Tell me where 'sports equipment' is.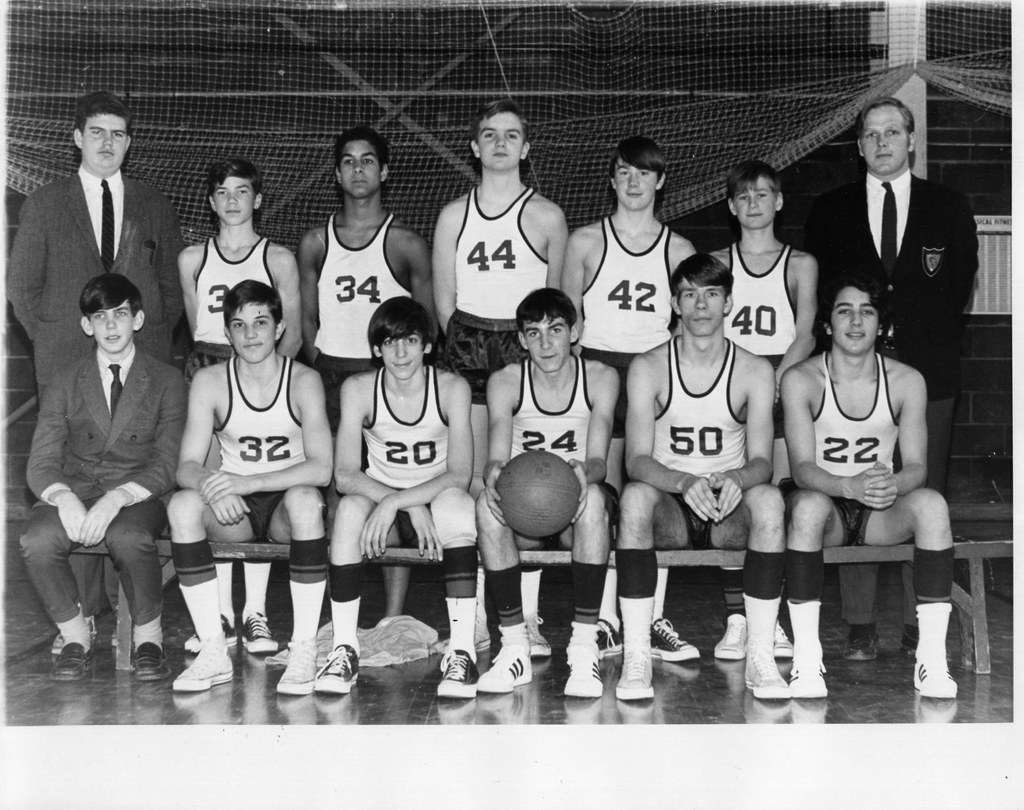
'sports equipment' is at 477 645 531 695.
